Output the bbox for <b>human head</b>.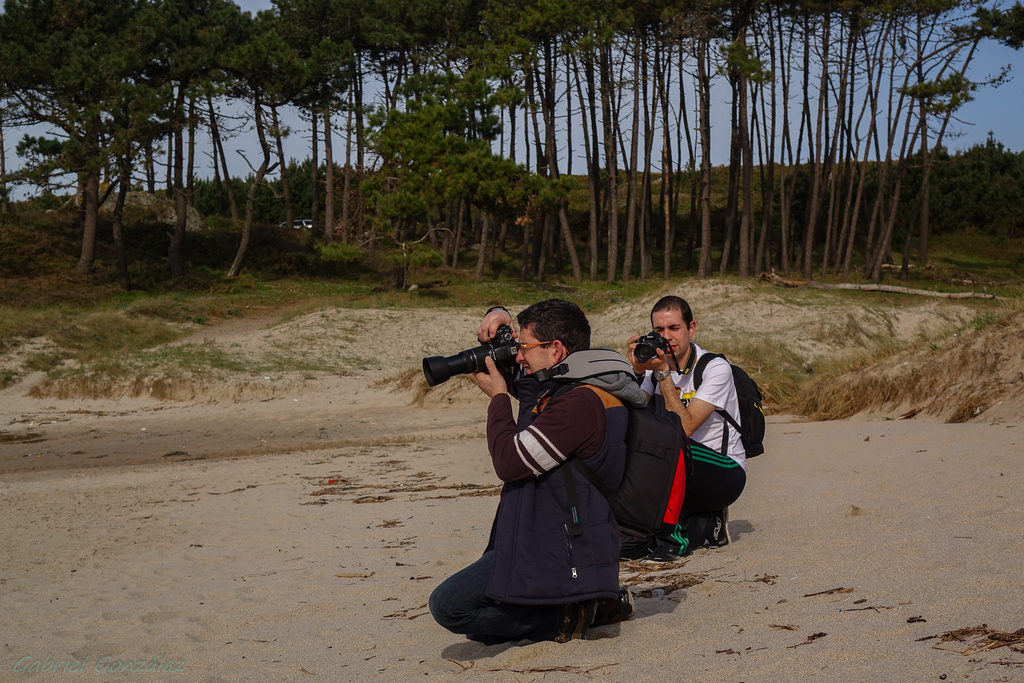
{"left": 649, "top": 298, "right": 696, "bottom": 354}.
